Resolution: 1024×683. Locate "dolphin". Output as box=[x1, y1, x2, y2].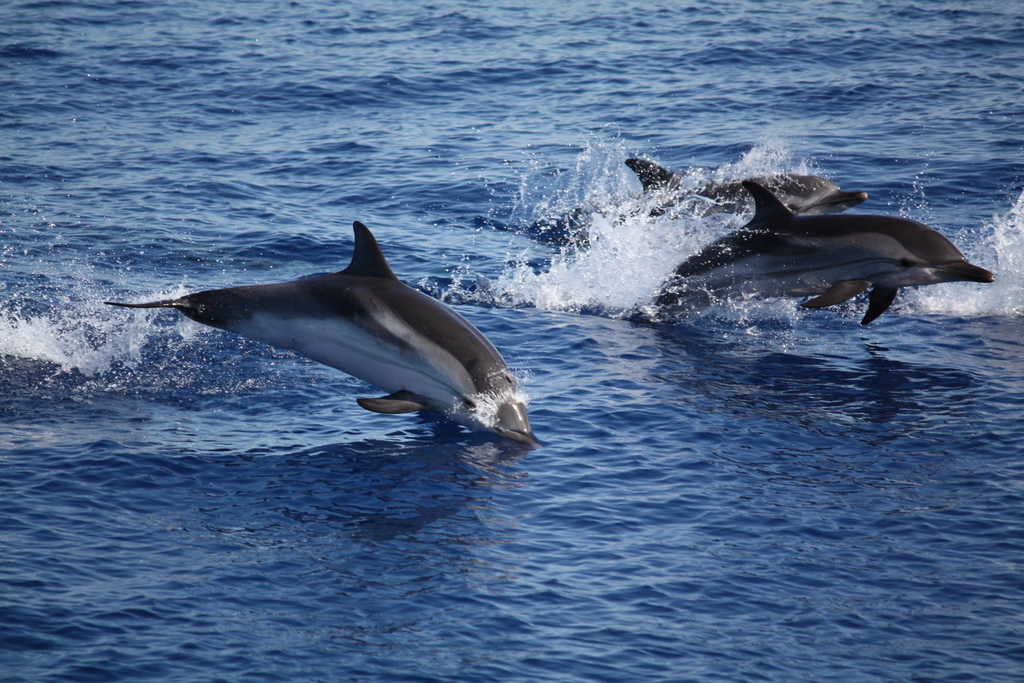
box=[100, 218, 540, 457].
